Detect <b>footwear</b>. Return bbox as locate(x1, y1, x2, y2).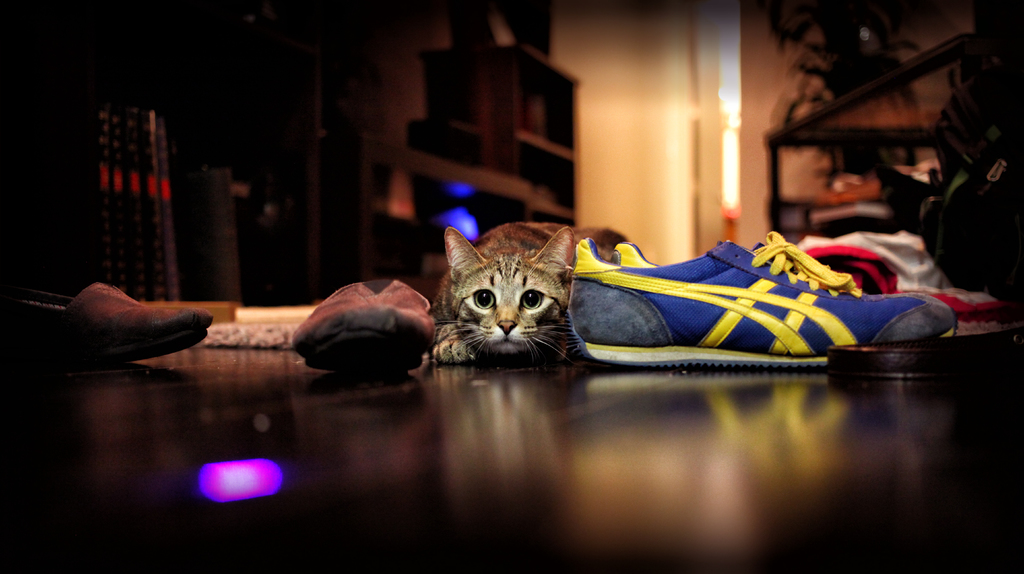
locate(291, 276, 437, 373).
